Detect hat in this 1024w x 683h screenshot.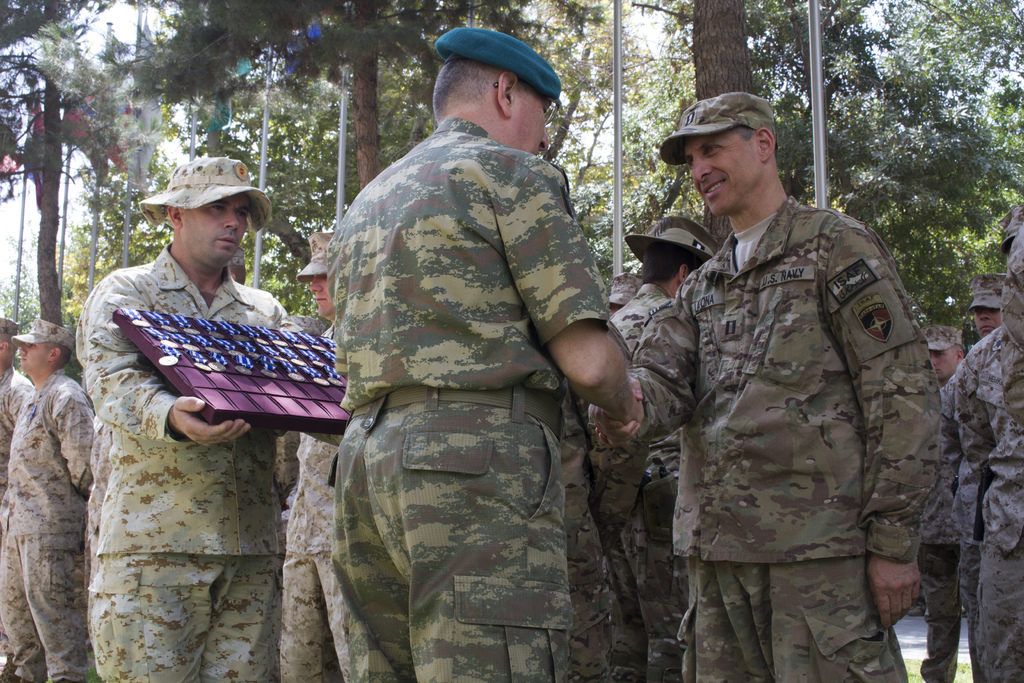
Detection: [14,316,79,352].
